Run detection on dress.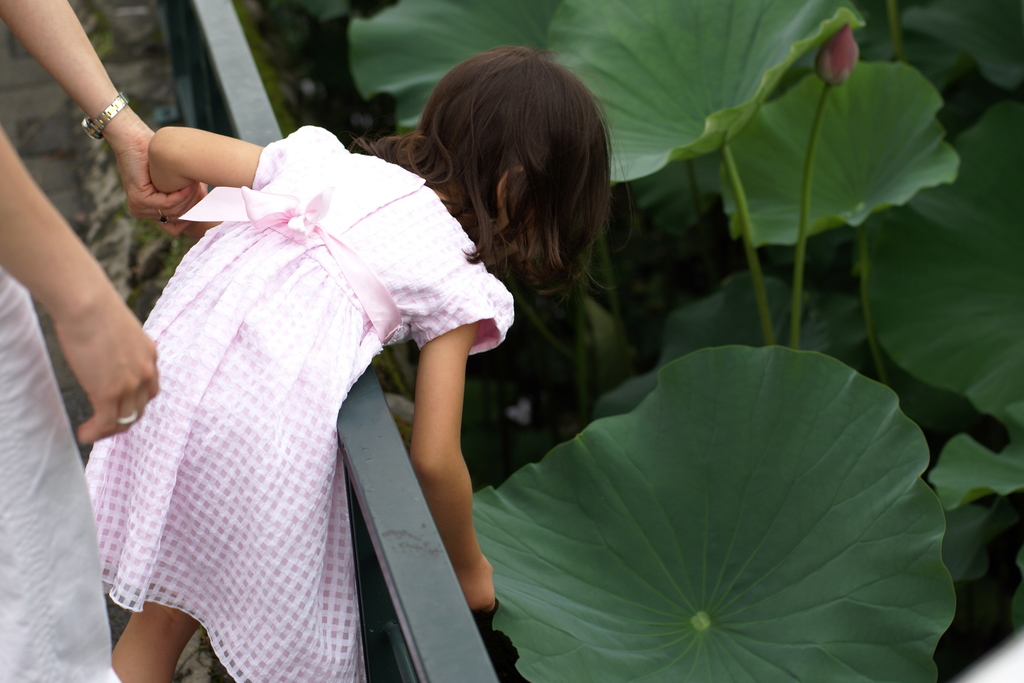
Result: box=[81, 122, 519, 682].
